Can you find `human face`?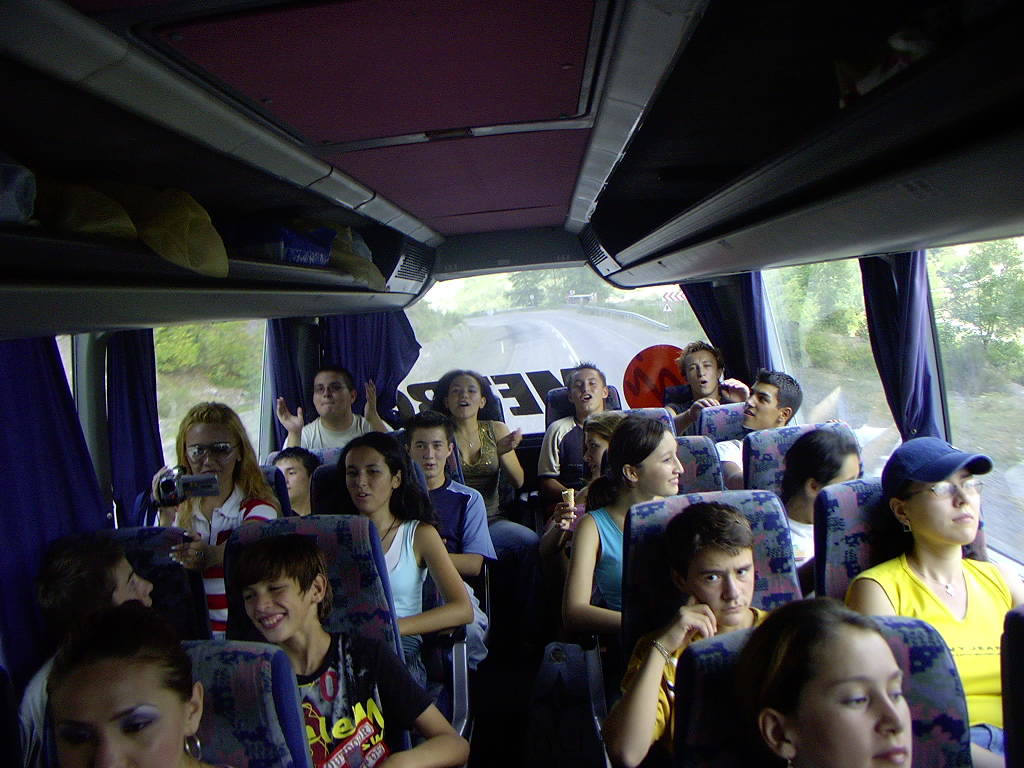
Yes, bounding box: (left=245, top=570, right=313, bottom=644).
